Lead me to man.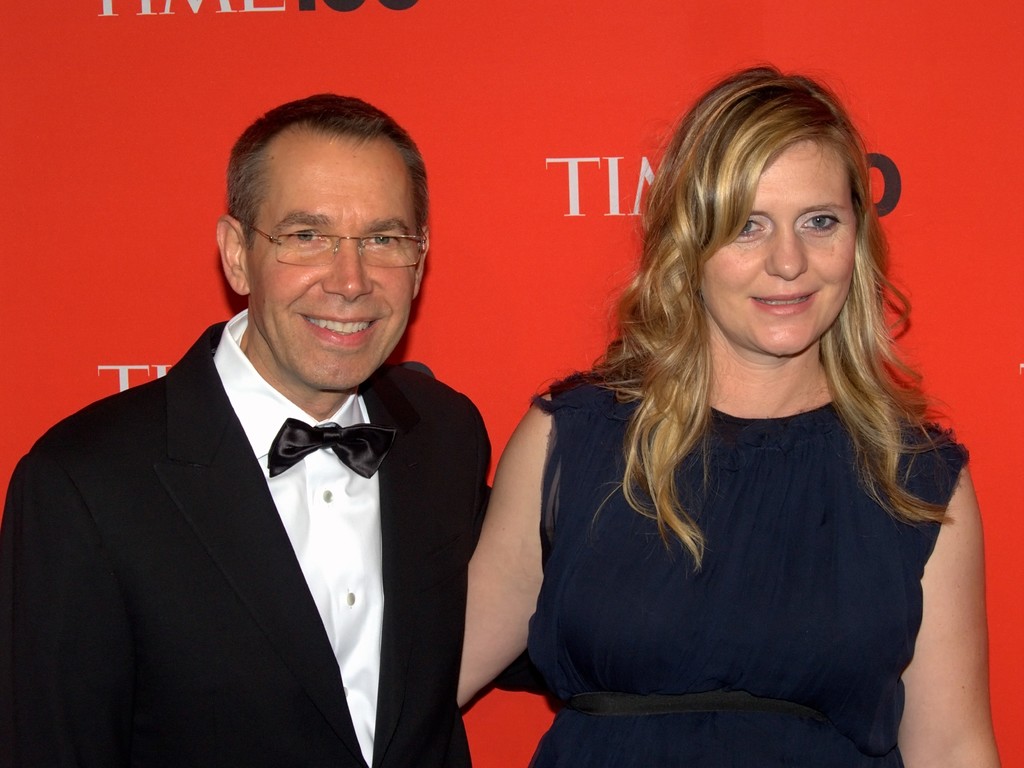
Lead to region(15, 165, 504, 757).
